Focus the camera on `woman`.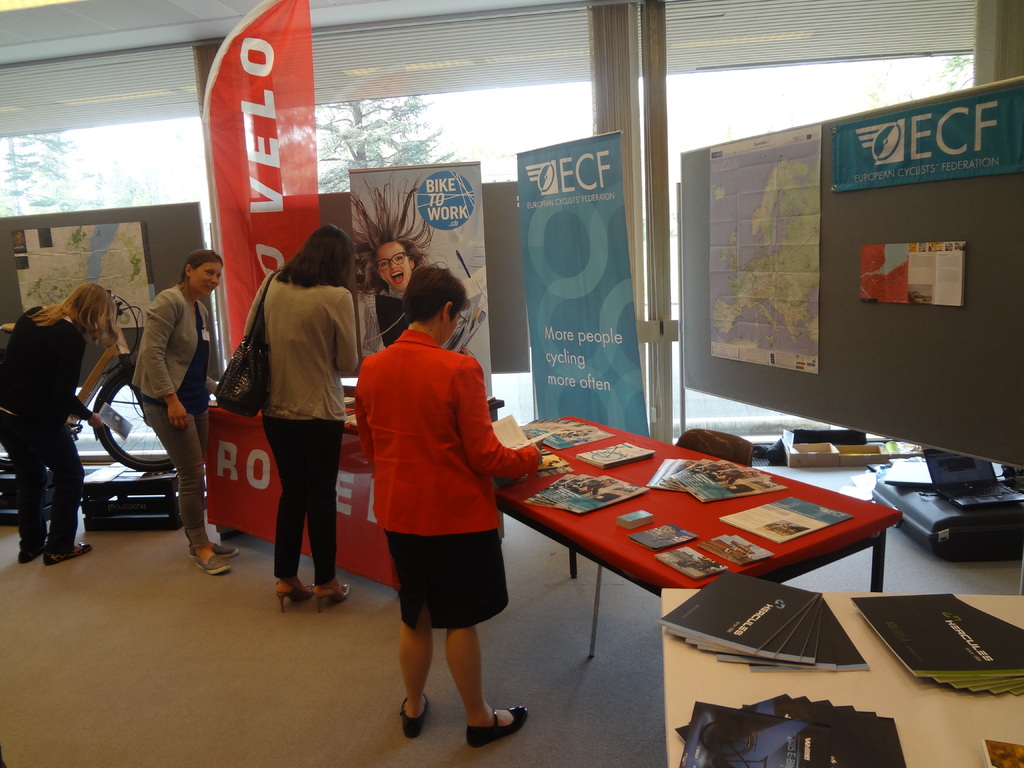
Focus region: (x1=232, y1=218, x2=351, y2=628).
